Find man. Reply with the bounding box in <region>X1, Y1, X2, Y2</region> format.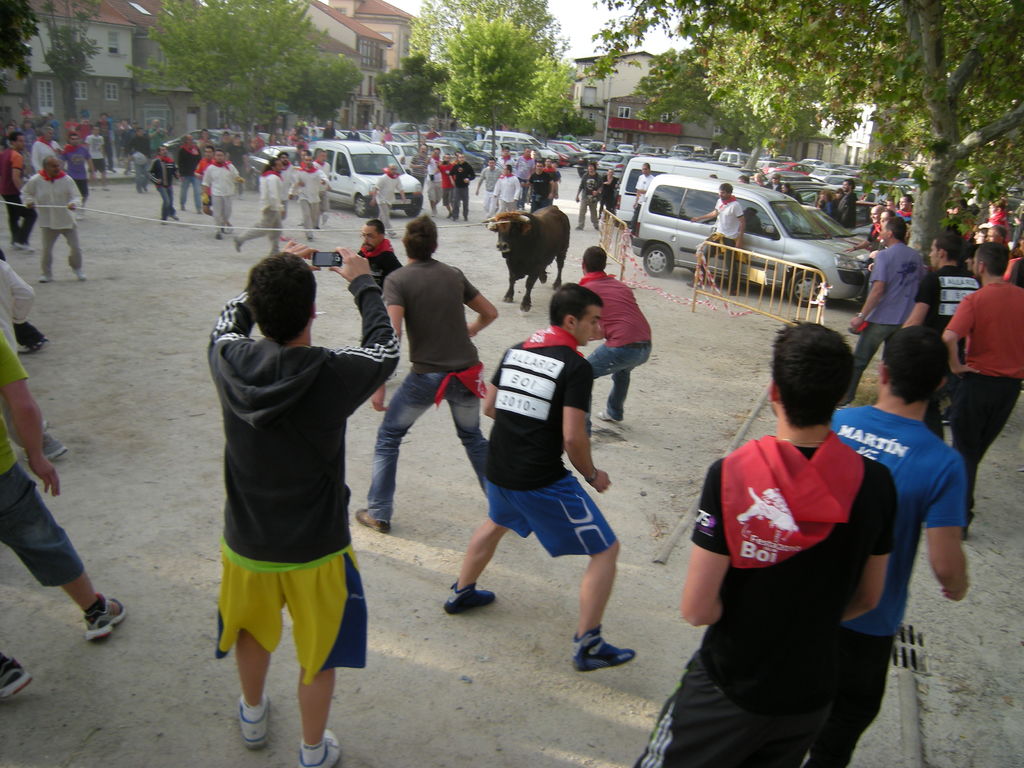
<region>175, 130, 202, 216</region>.
